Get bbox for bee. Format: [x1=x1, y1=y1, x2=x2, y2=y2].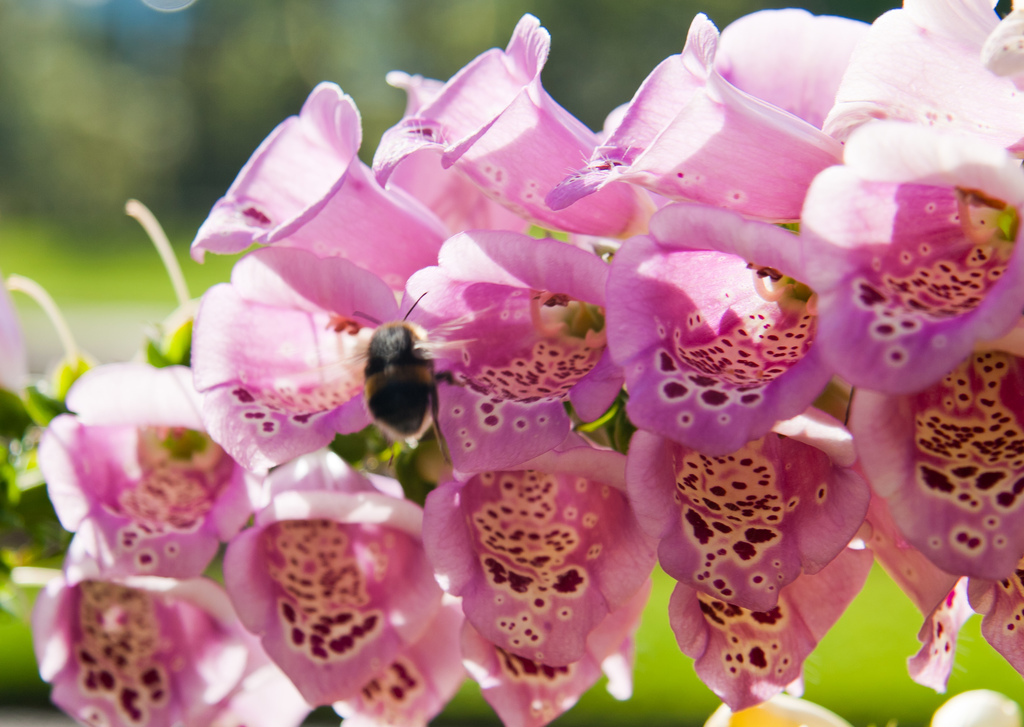
[x1=341, y1=300, x2=447, y2=479].
